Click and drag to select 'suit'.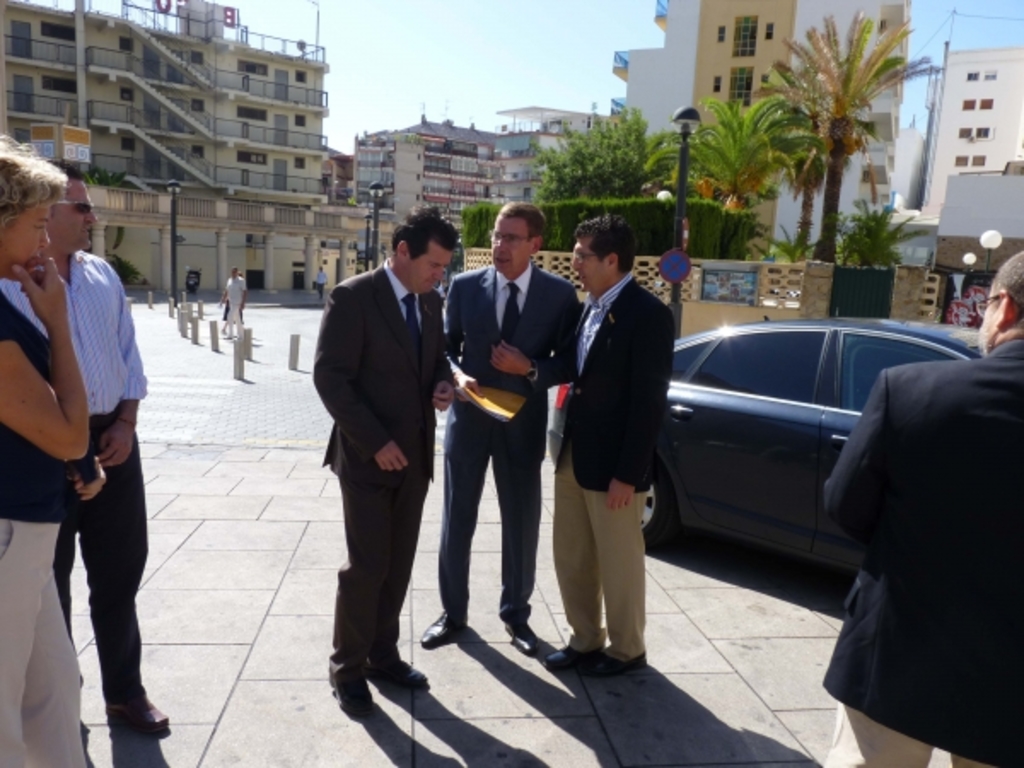
Selection: l=316, t=256, r=454, b=686.
